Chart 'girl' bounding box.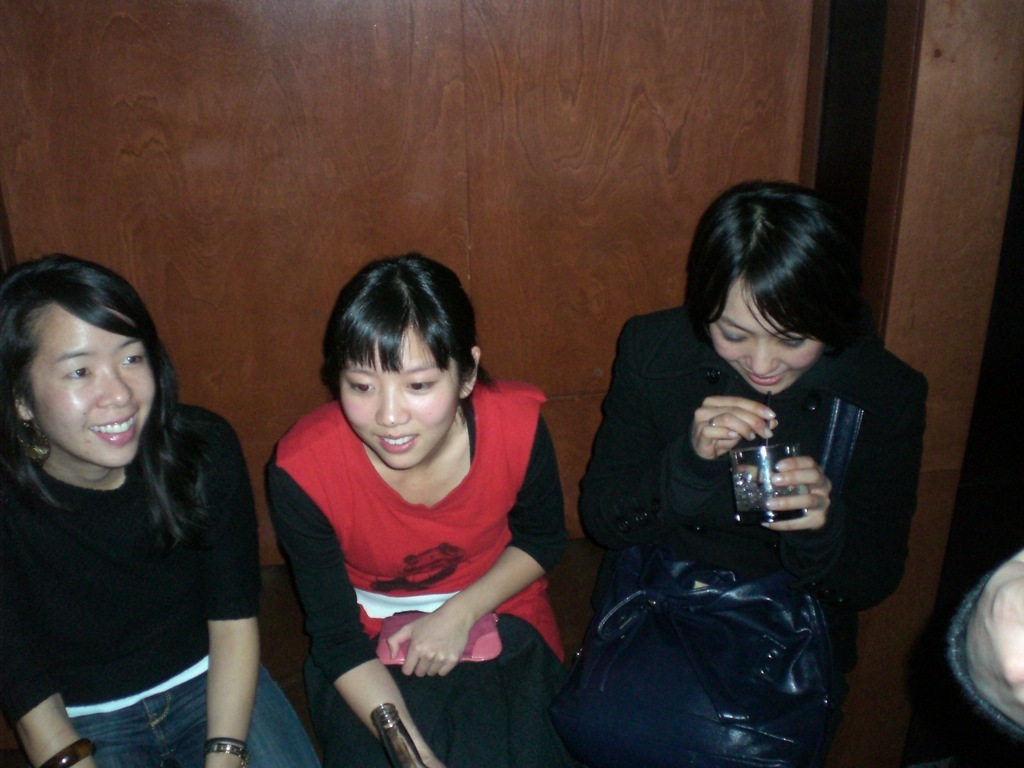
Charted: BBox(261, 251, 572, 767).
